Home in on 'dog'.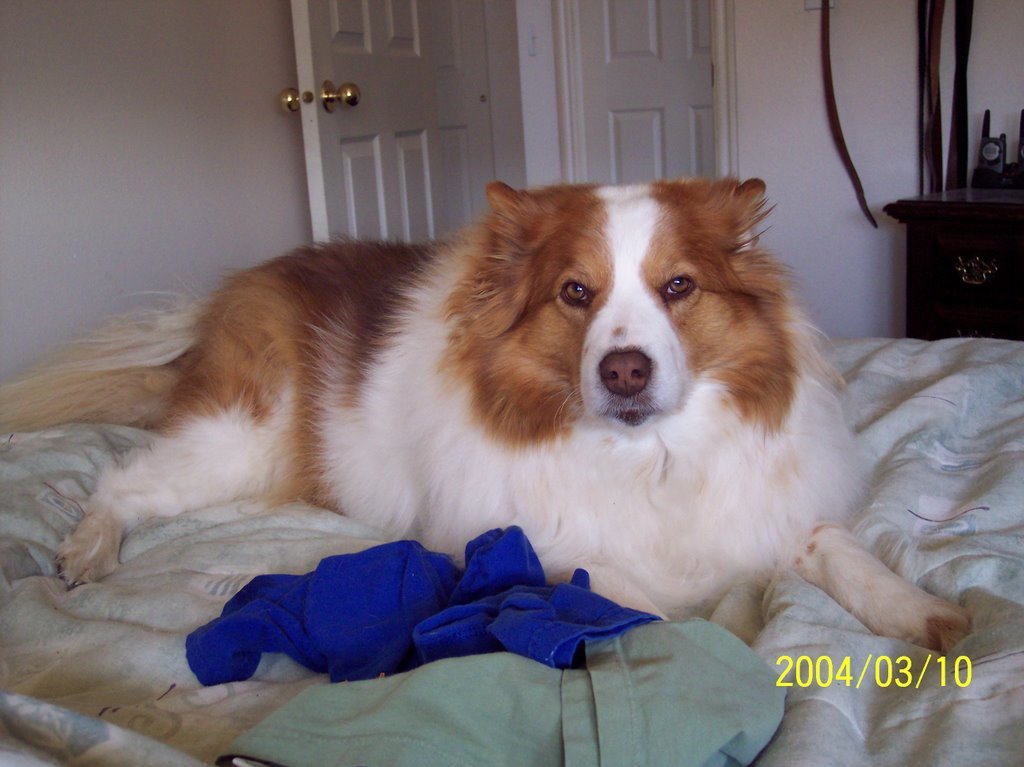
Homed in at [0,187,983,666].
